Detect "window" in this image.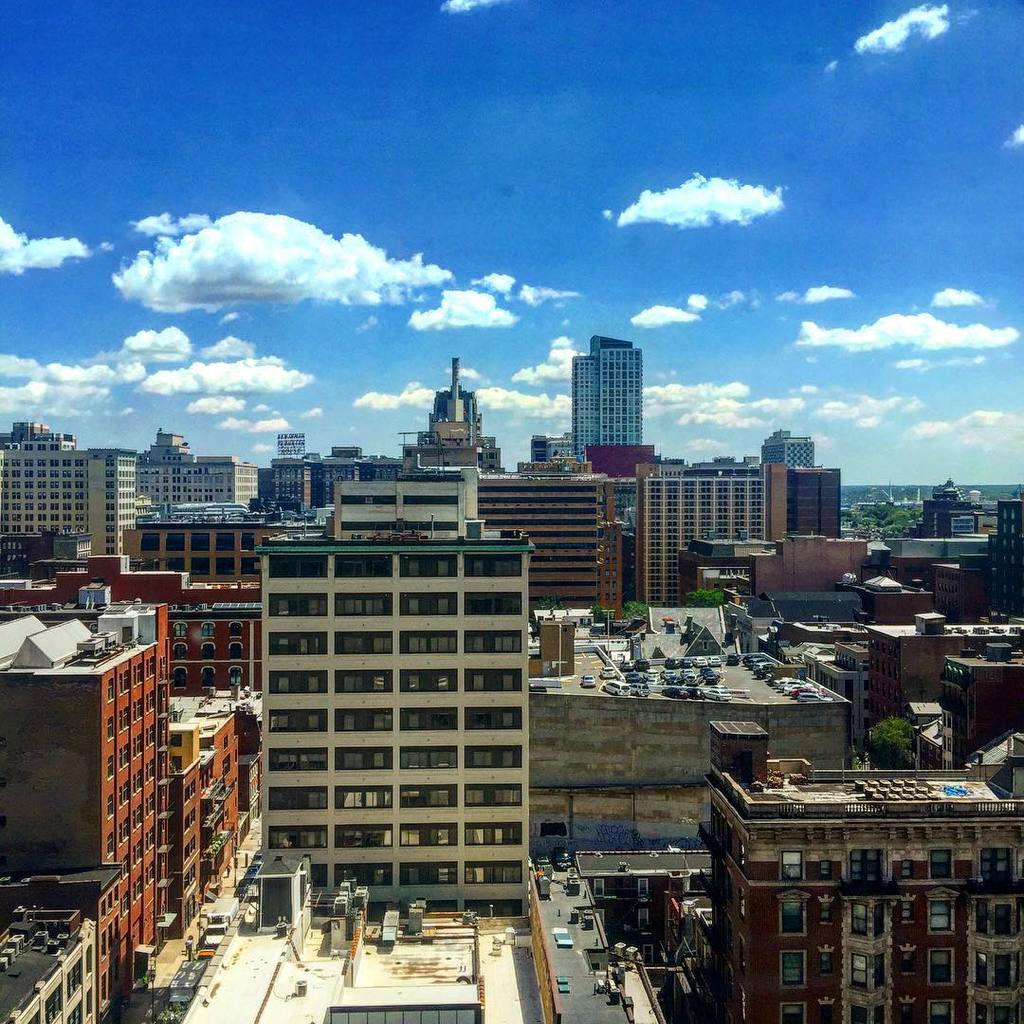
Detection: pyautogui.locateOnScreen(995, 953, 1013, 989).
